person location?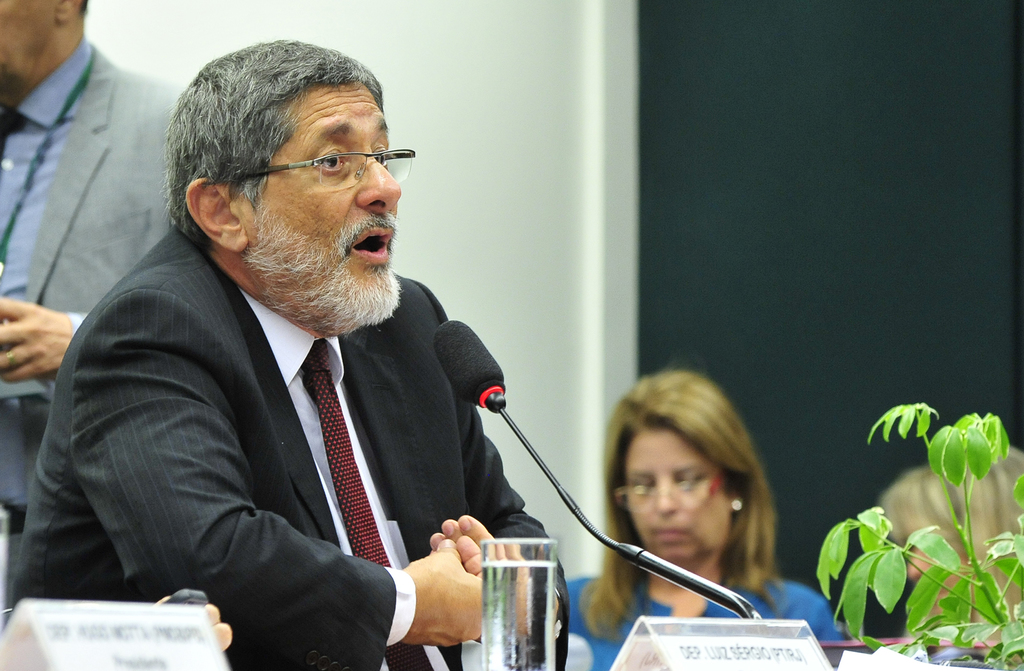
{"left": 878, "top": 448, "right": 1023, "bottom": 652}
